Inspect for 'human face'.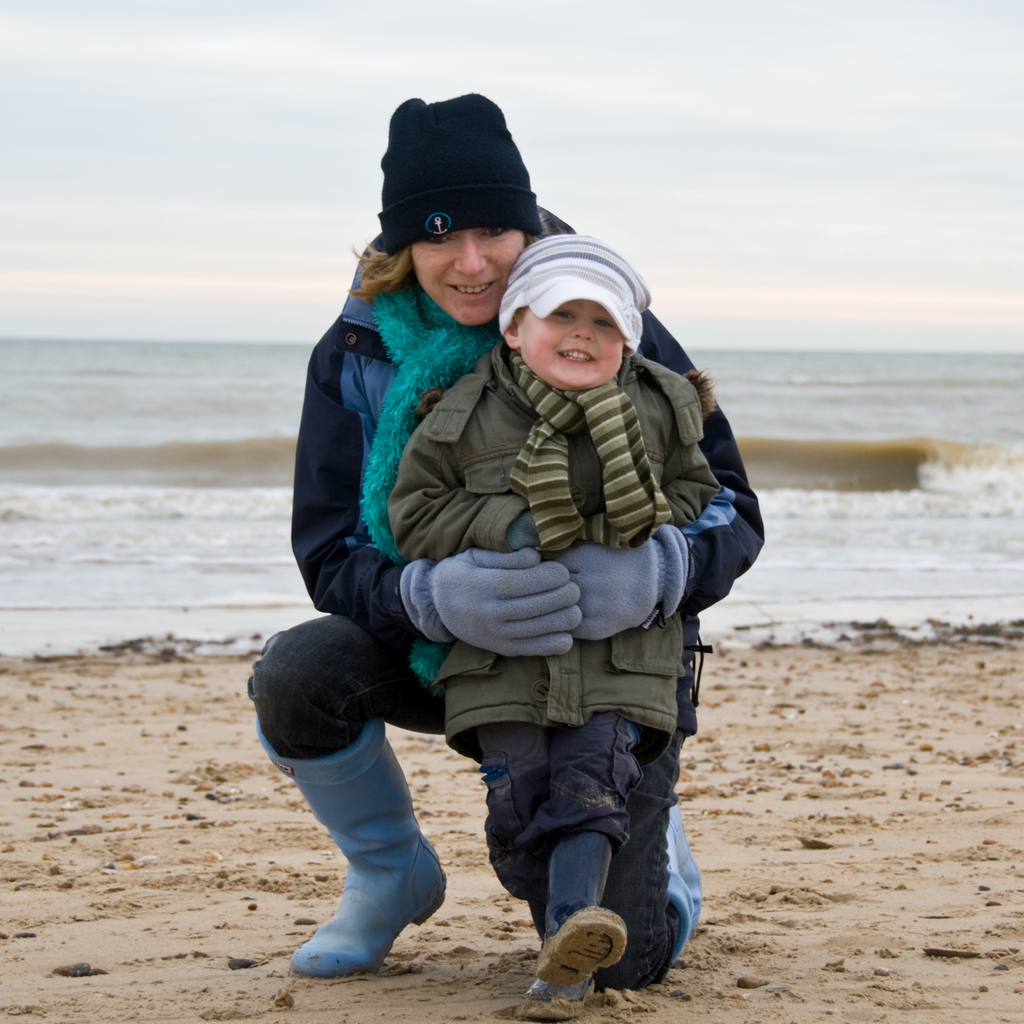
Inspection: [left=519, top=295, right=624, bottom=388].
